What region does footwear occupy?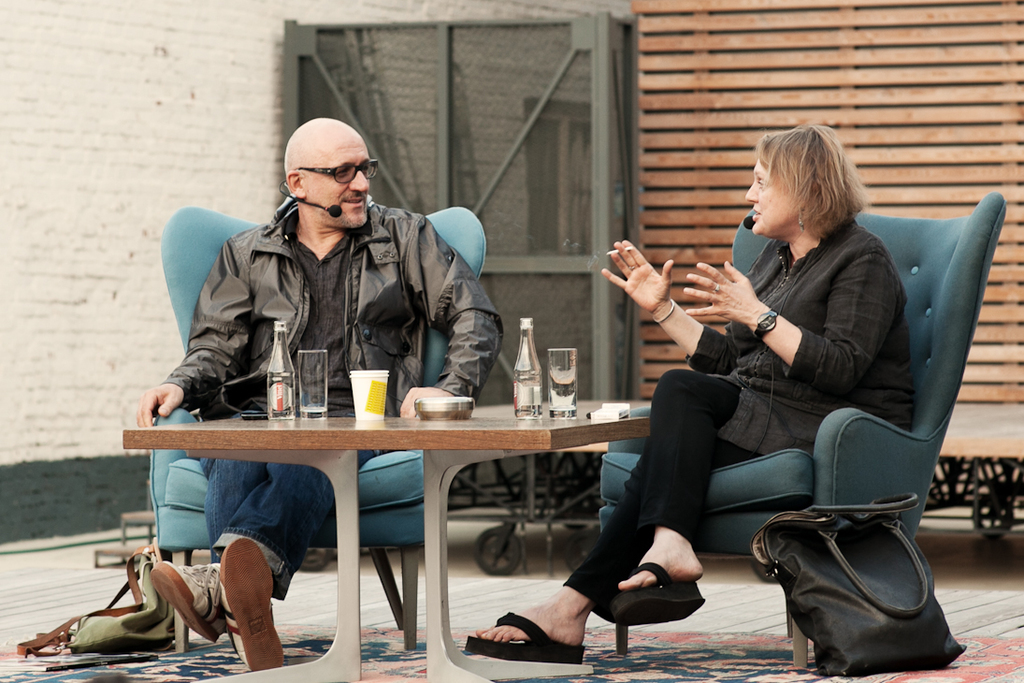
[592,557,707,624].
